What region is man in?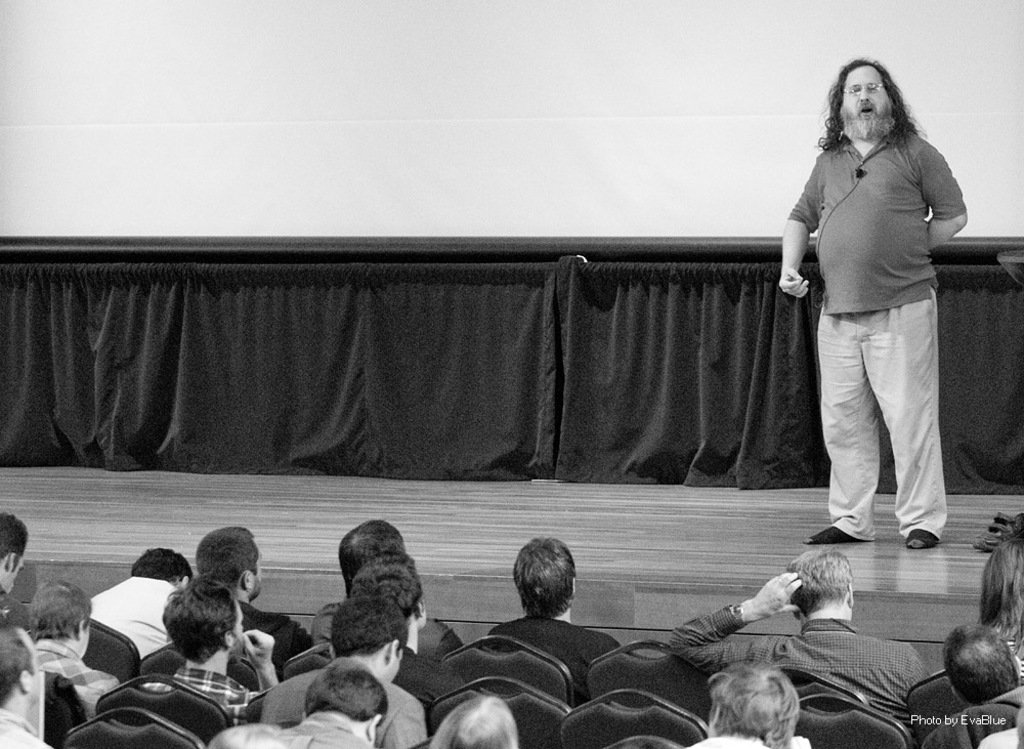
(left=89, top=546, right=193, bottom=660).
